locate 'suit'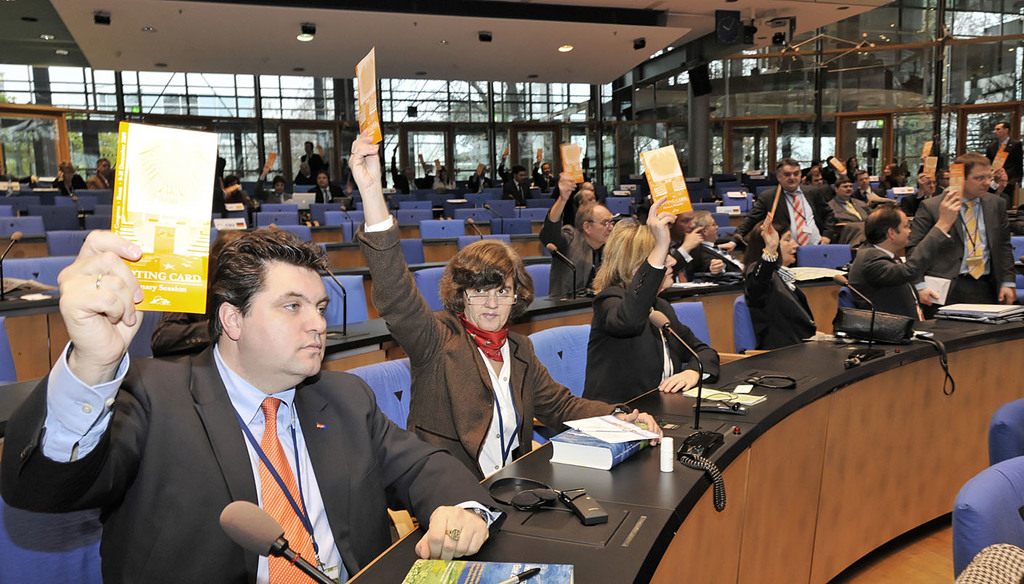
(left=822, top=167, right=841, bottom=183)
